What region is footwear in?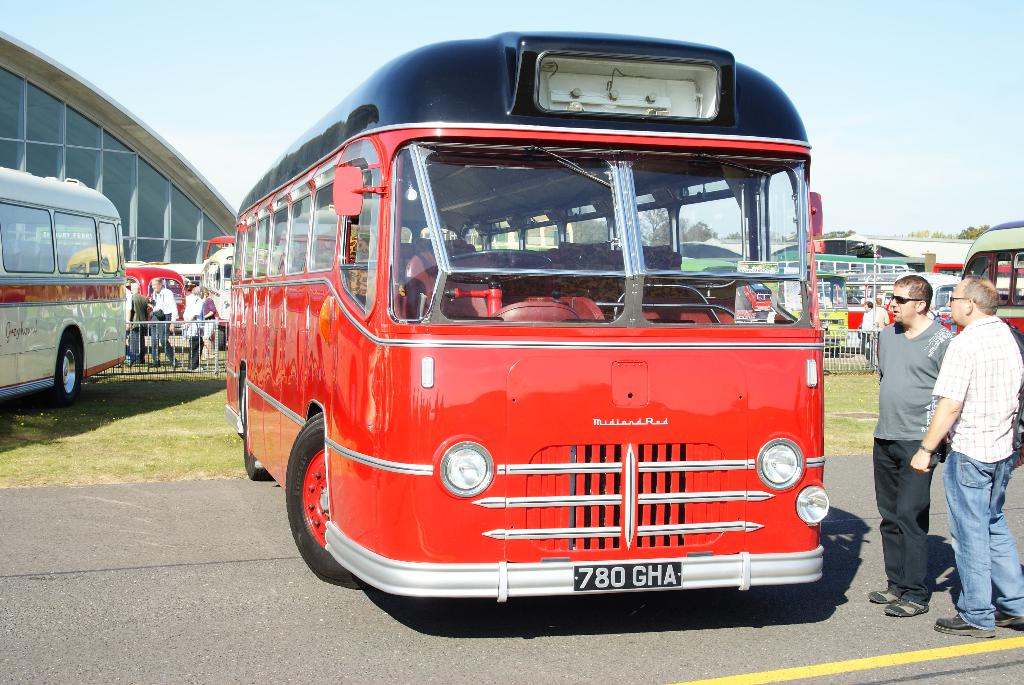
[172,361,178,372].
